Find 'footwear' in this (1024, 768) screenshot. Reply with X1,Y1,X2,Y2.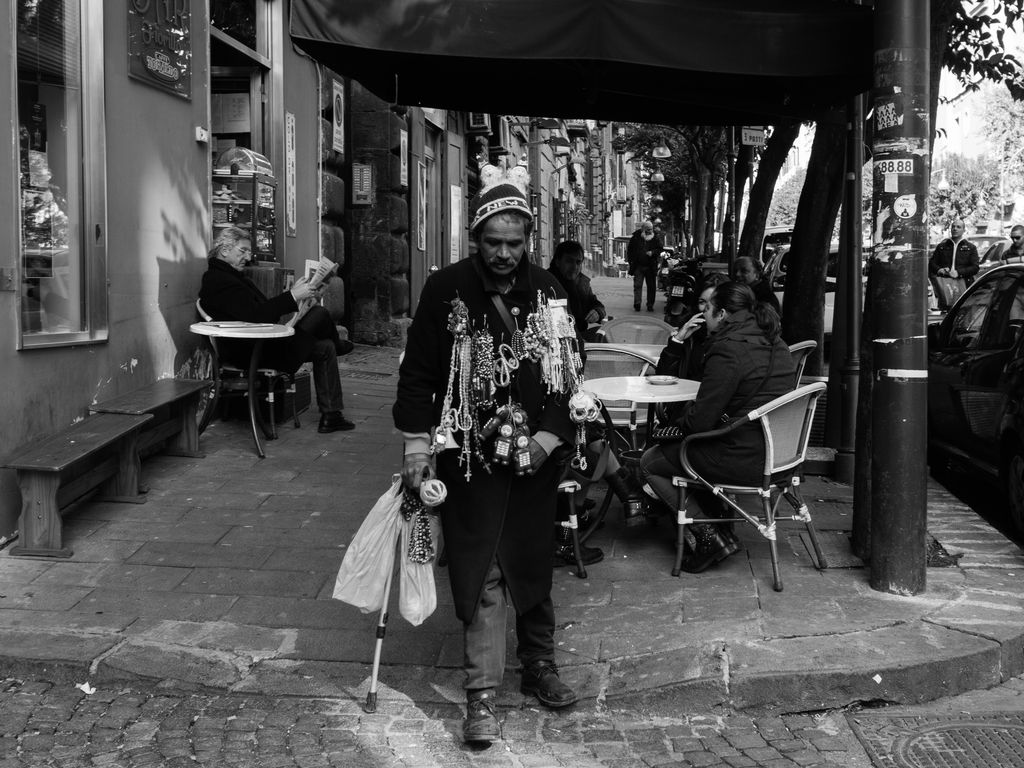
457,694,502,748.
